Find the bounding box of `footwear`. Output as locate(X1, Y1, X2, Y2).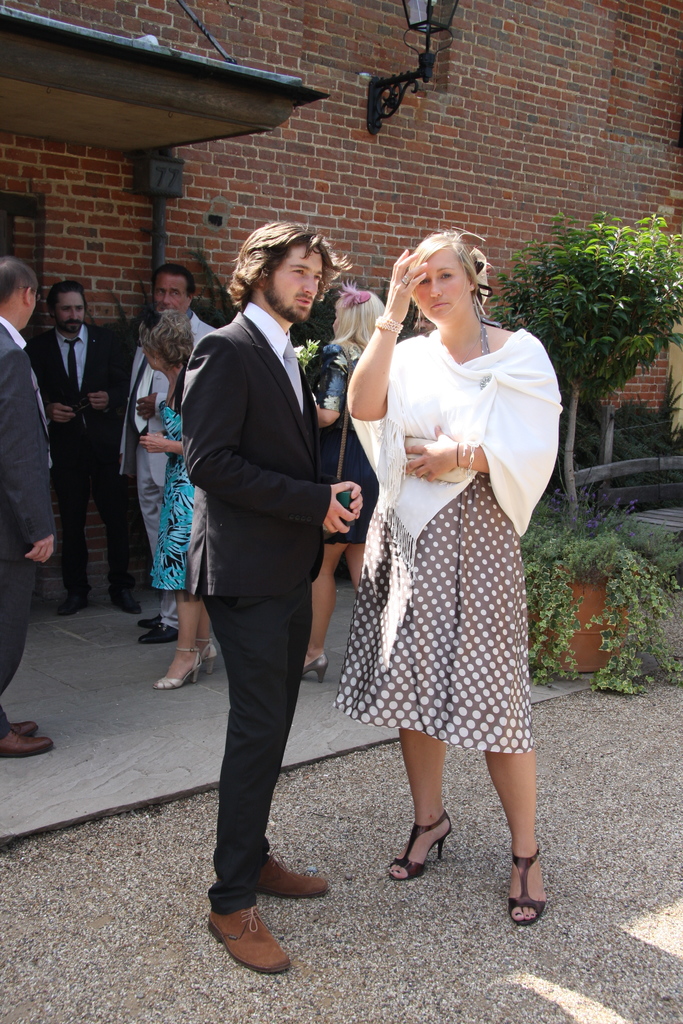
locate(0, 719, 49, 752).
